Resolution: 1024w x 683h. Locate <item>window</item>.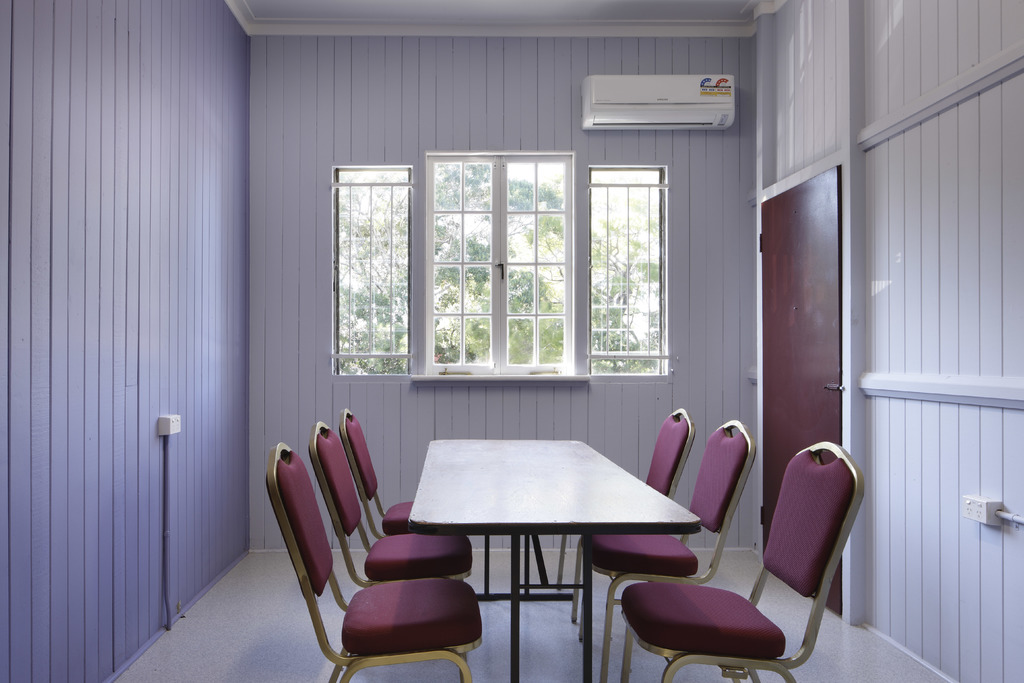
<box>323,159,424,379</box>.
